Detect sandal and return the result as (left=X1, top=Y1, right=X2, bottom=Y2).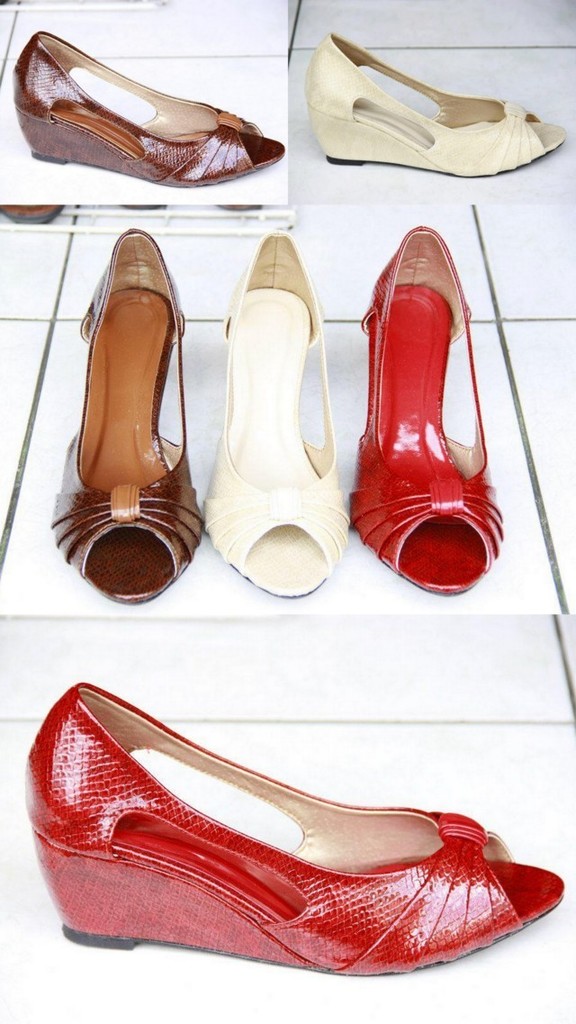
(left=10, top=30, right=284, bottom=188).
